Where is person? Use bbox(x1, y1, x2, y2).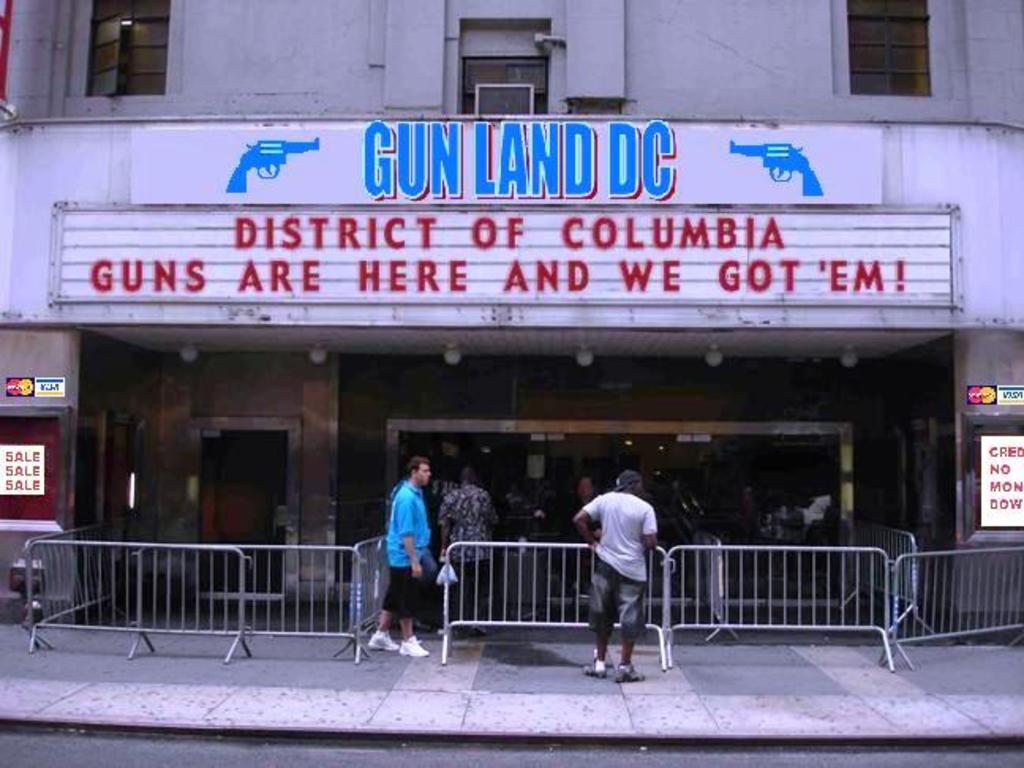
bbox(368, 450, 444, 659).
